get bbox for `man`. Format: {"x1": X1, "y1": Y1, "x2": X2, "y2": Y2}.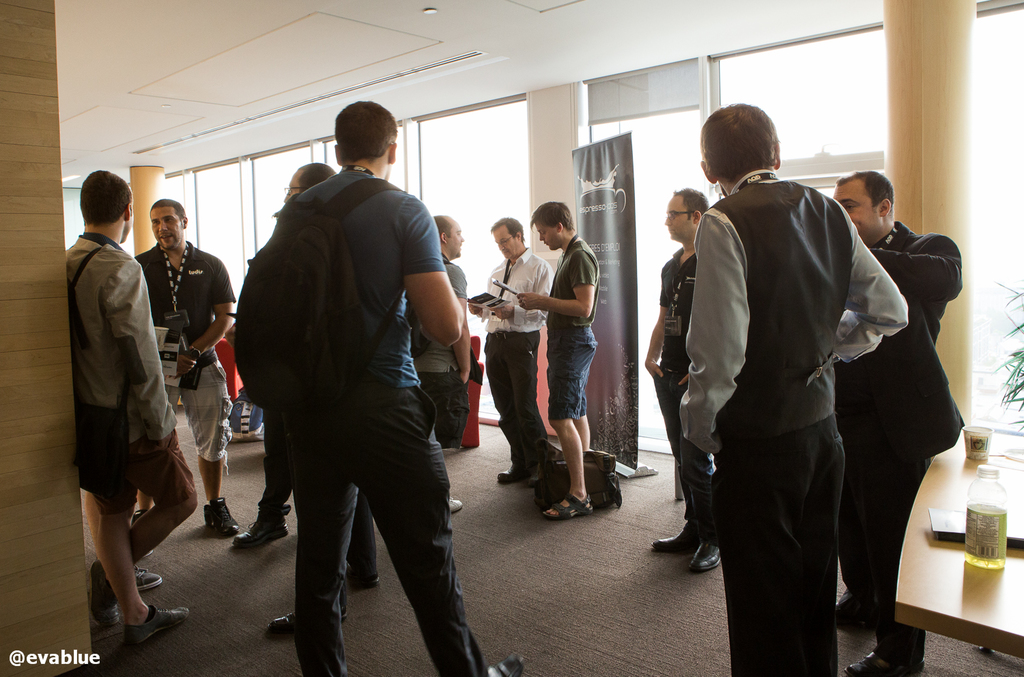
{"x1": 474, "y1": 220, "x2": 550, "y2": 486}.
